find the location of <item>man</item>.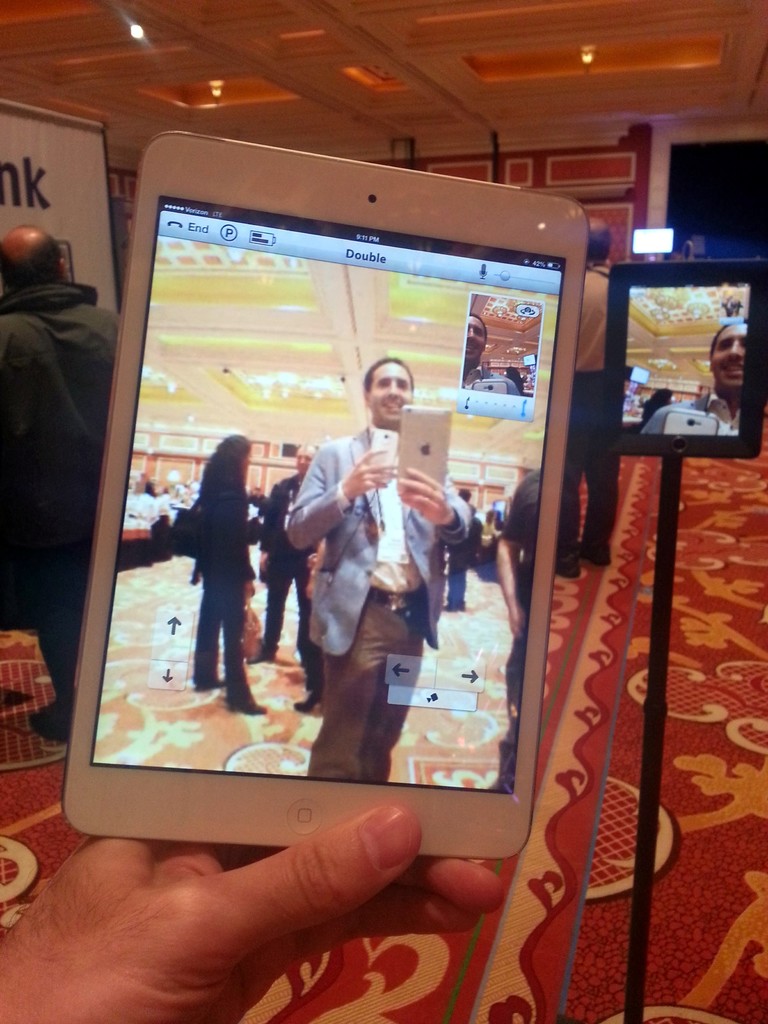
Location: <region>250, 440, 313, 664</region>.
